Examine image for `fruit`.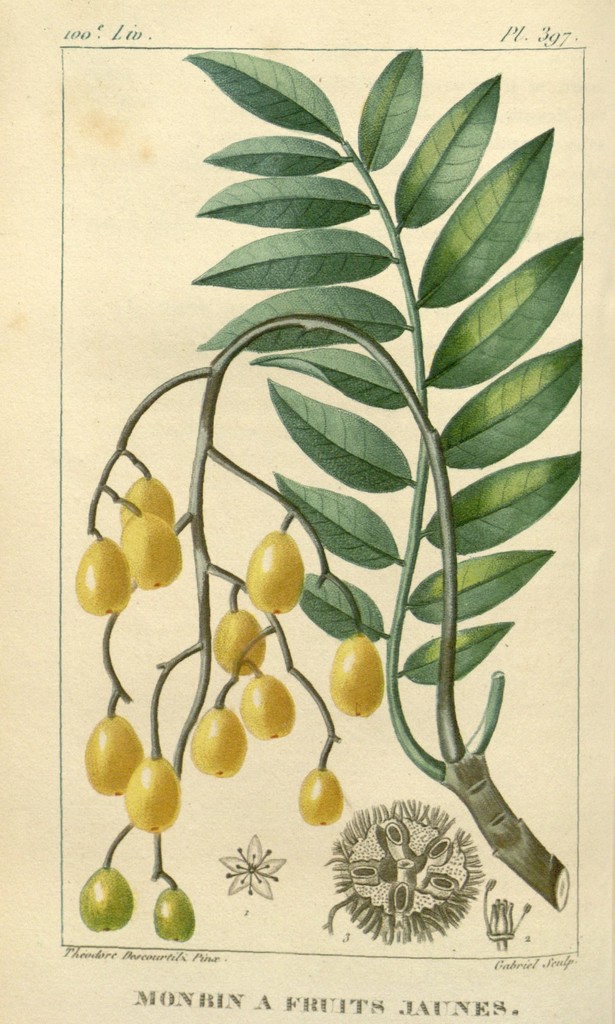
Examination result: select_region(212, 611, 274, 672).
